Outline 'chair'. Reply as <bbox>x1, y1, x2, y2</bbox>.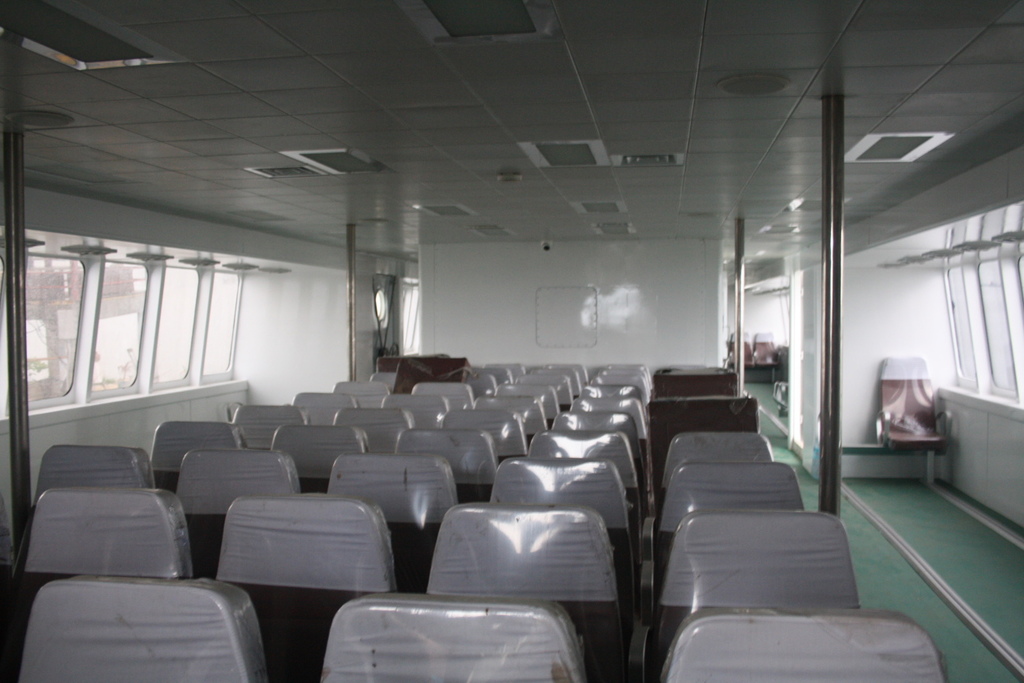
<bbox>229, 402, 310, 449</bbox>.
